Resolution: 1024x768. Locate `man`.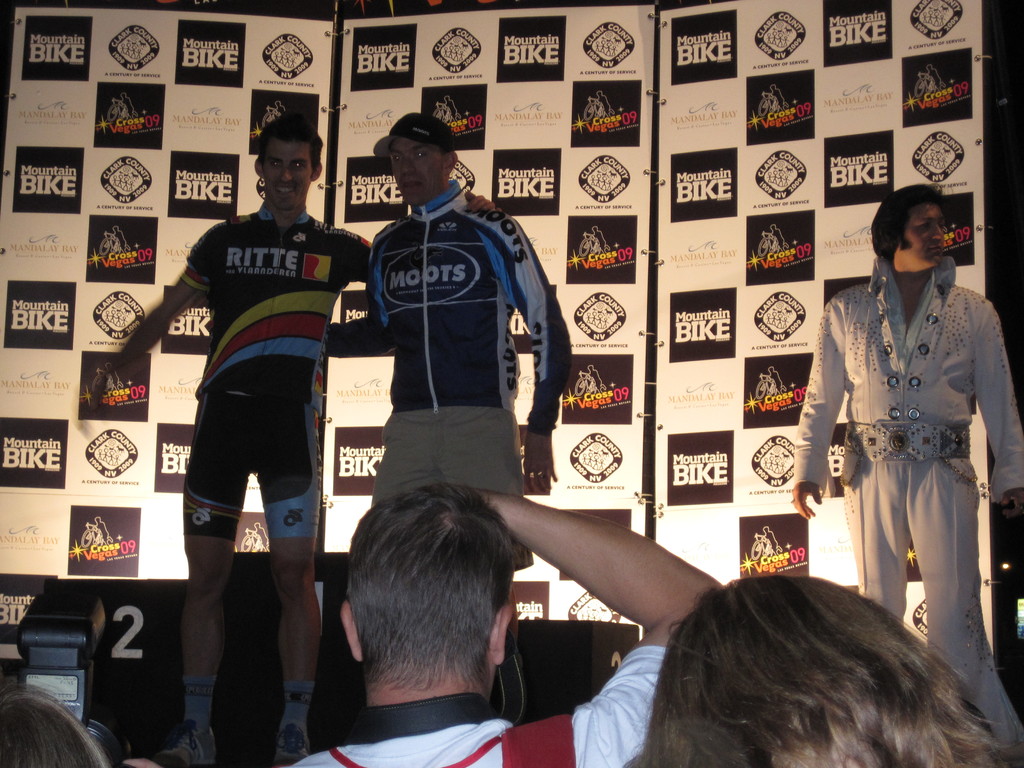
region(108, 113, 371, 767).
